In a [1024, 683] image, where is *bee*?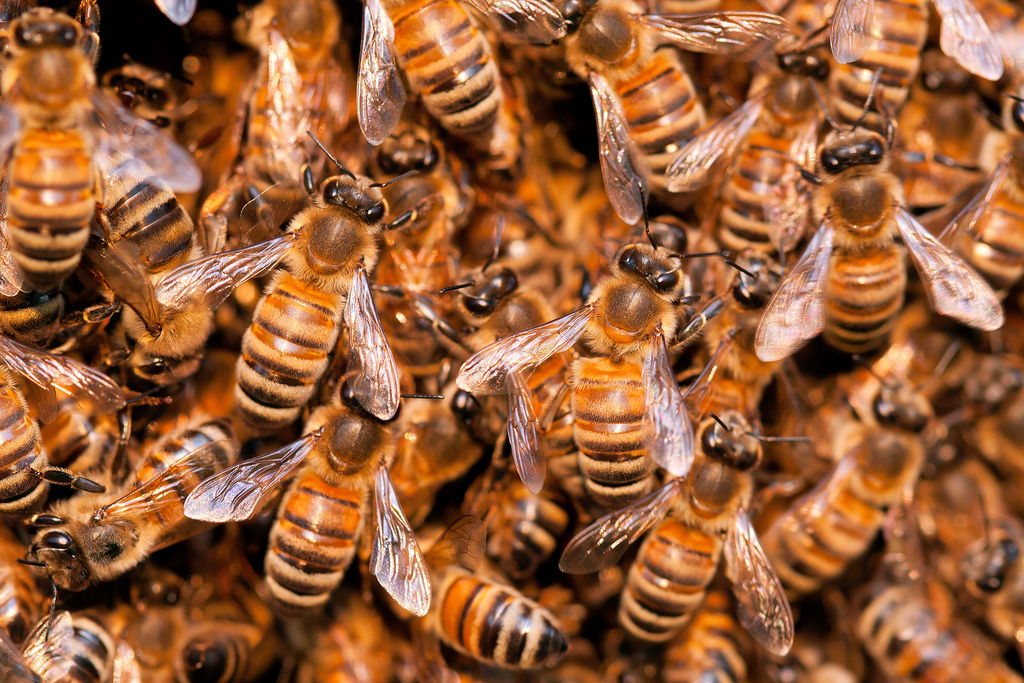
bbox=(565, 388, 806, 653).
